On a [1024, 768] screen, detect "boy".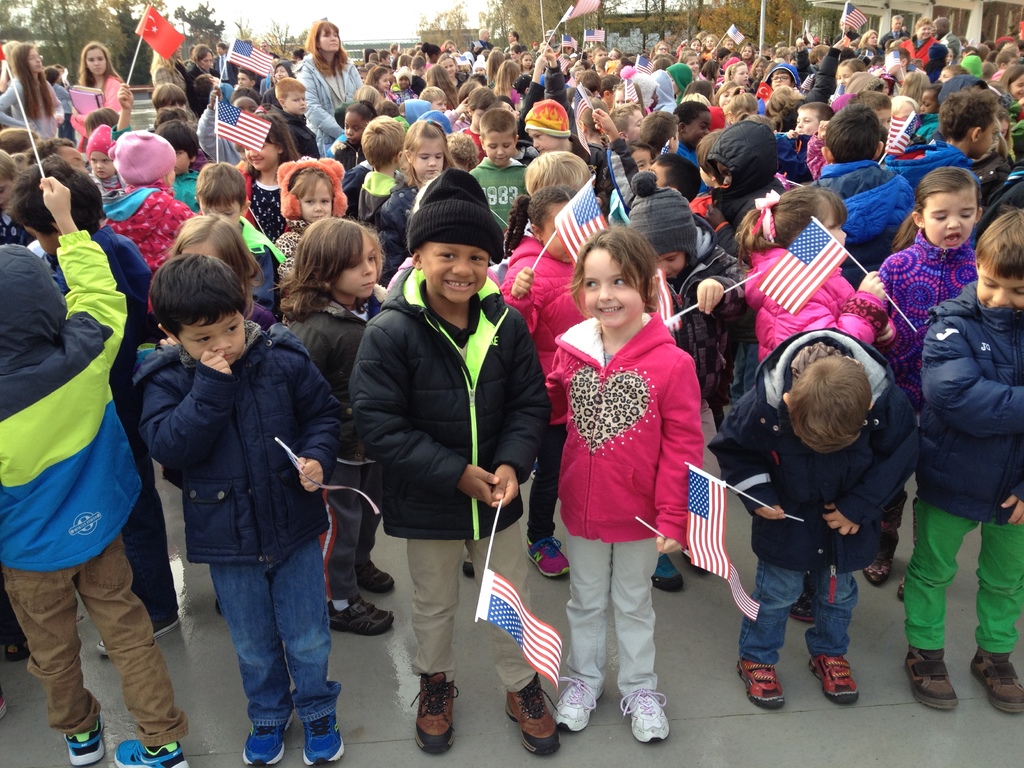
select_region(519, 97, 590, 170).
